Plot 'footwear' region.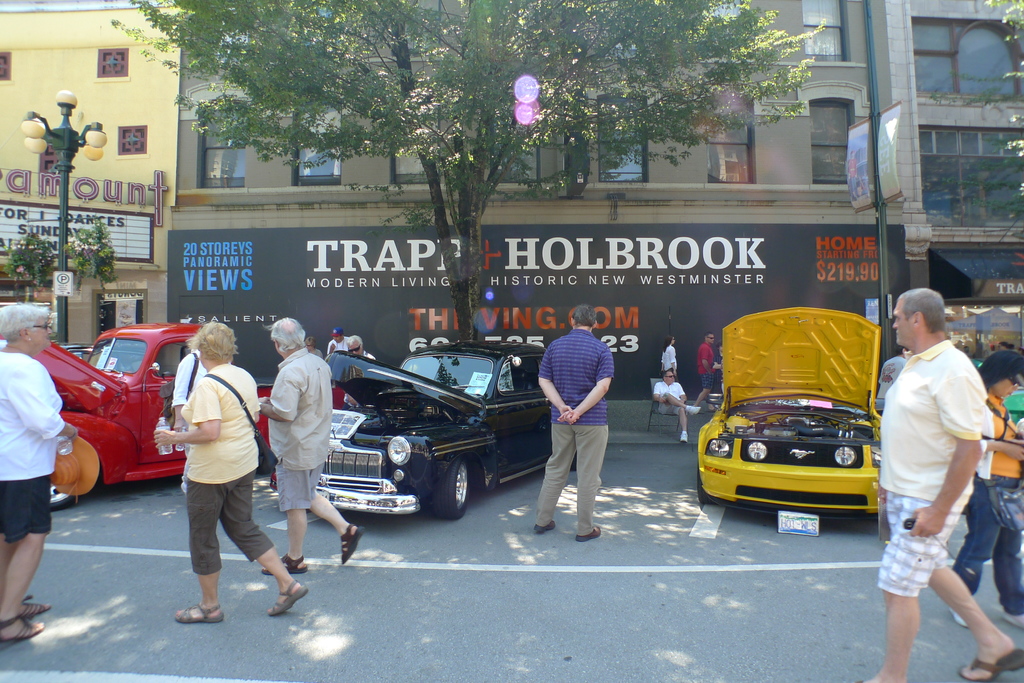
Plotted at (266,580,307,615).
